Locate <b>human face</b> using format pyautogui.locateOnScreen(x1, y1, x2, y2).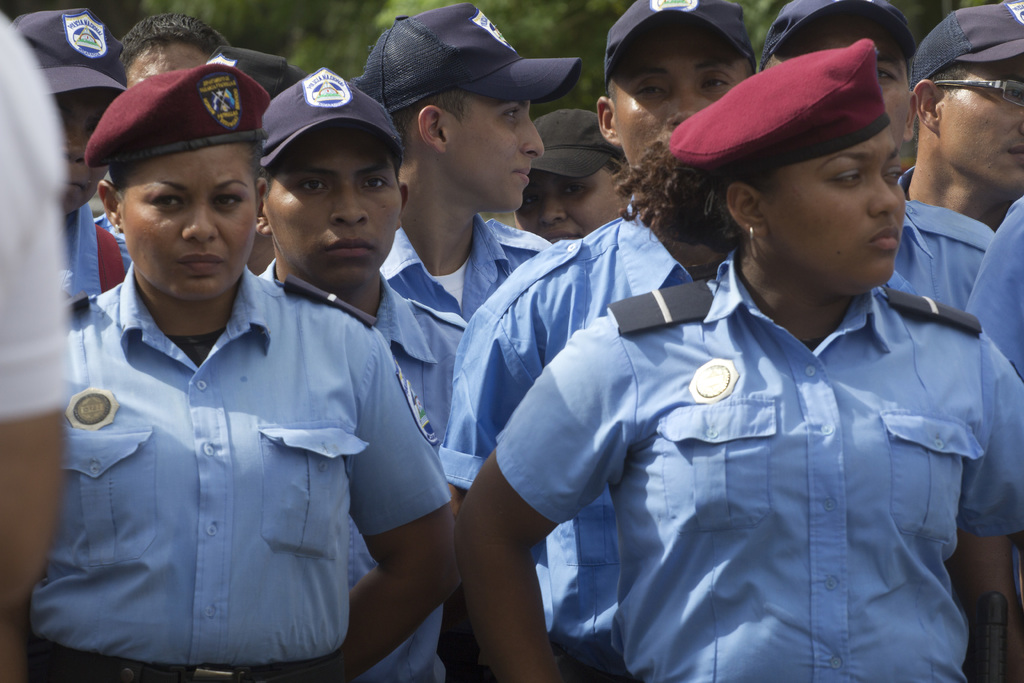
pyautogui.locateOnScreen(54, 88, 114, 217).
